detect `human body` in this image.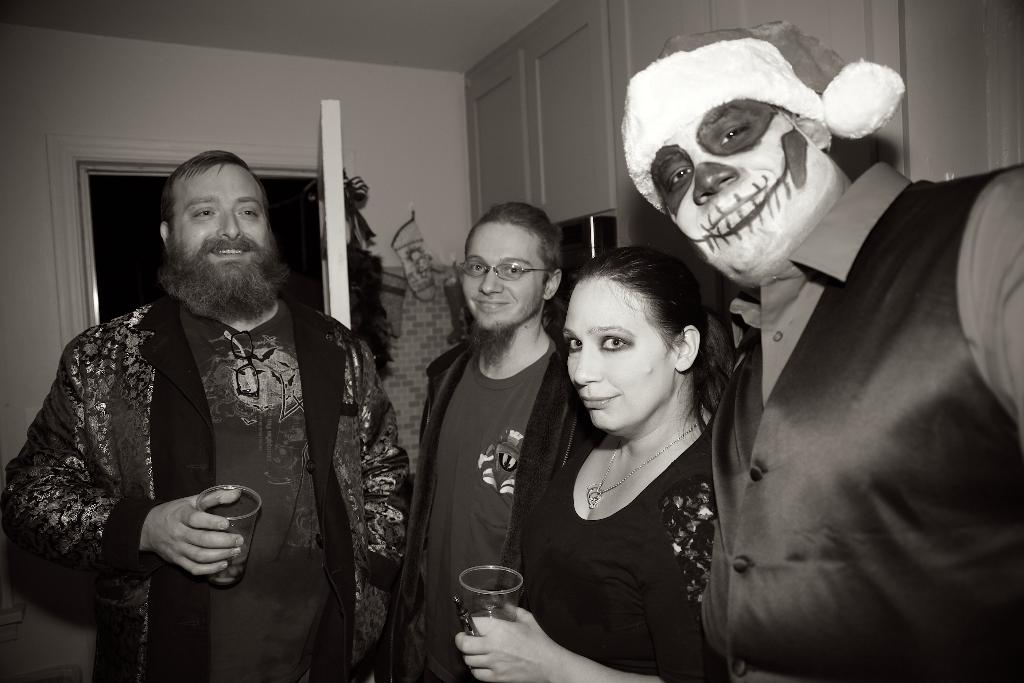
Detection: pyautogui.locateOnScreen(619, 20, 1023, 682).
